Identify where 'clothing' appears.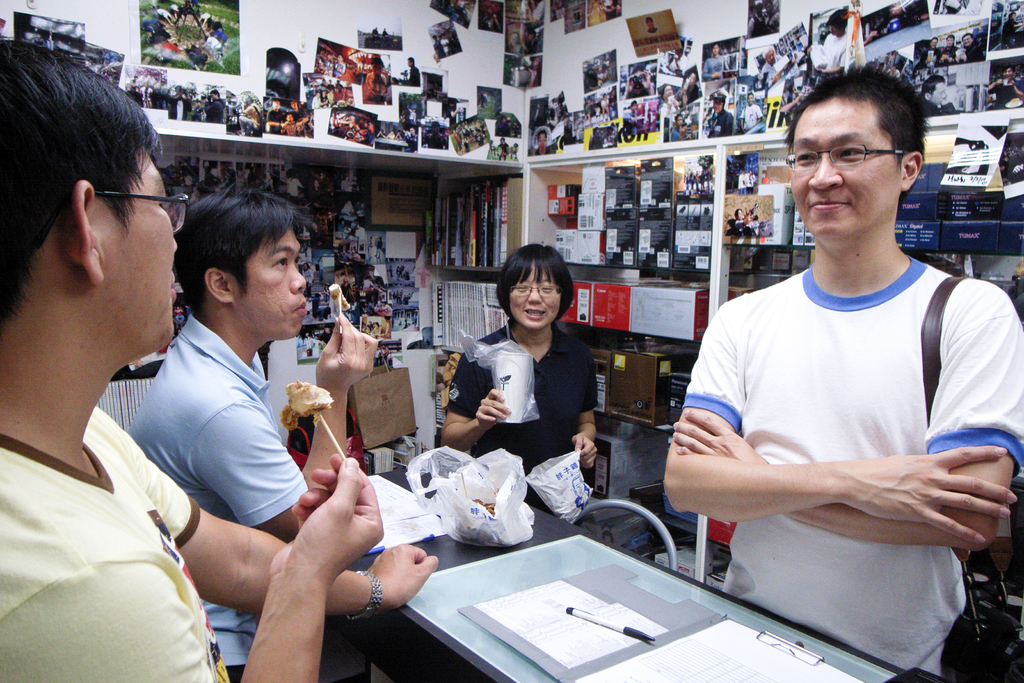
Appears at bbox=(703, 54, 725, 79).
